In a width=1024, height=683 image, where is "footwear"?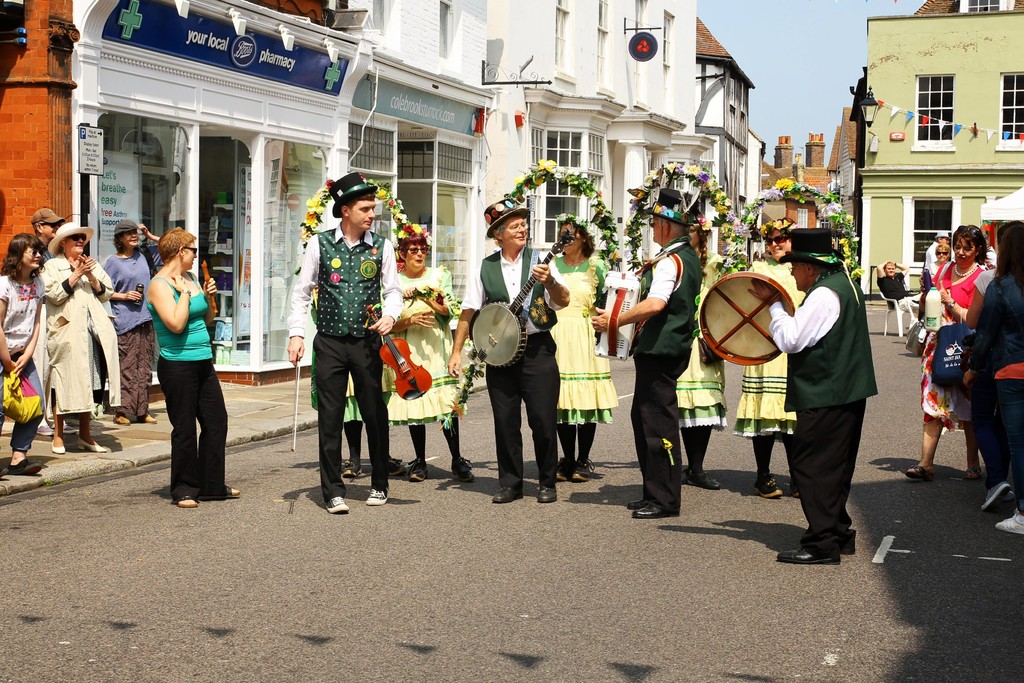
[135, 409, 161, 424].
